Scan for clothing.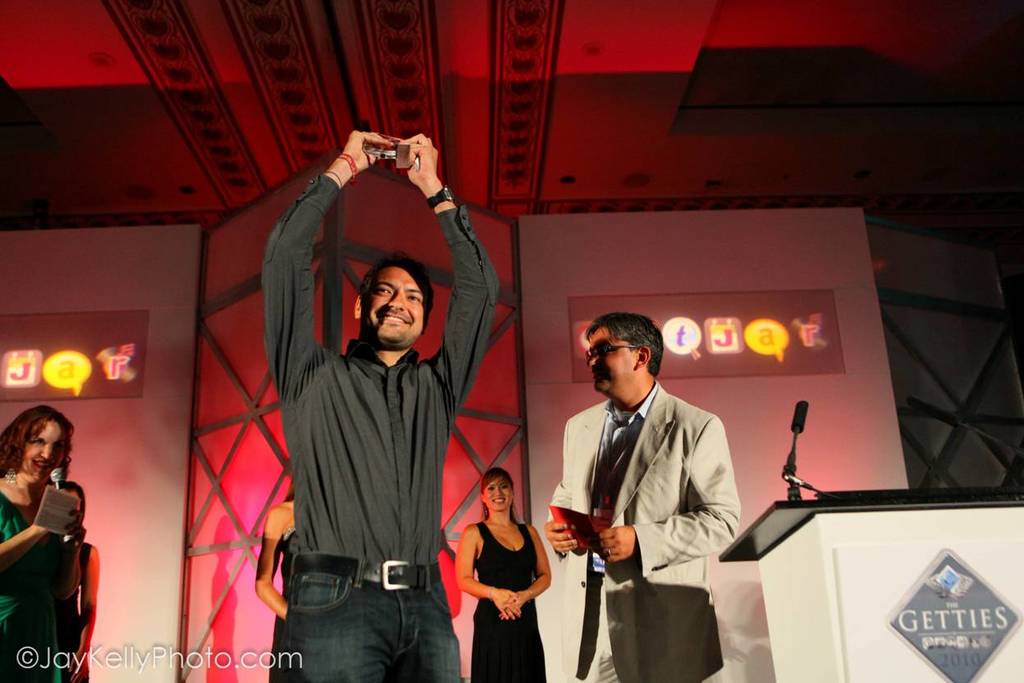
Scan result: rect(263, 205, 497, 682).
